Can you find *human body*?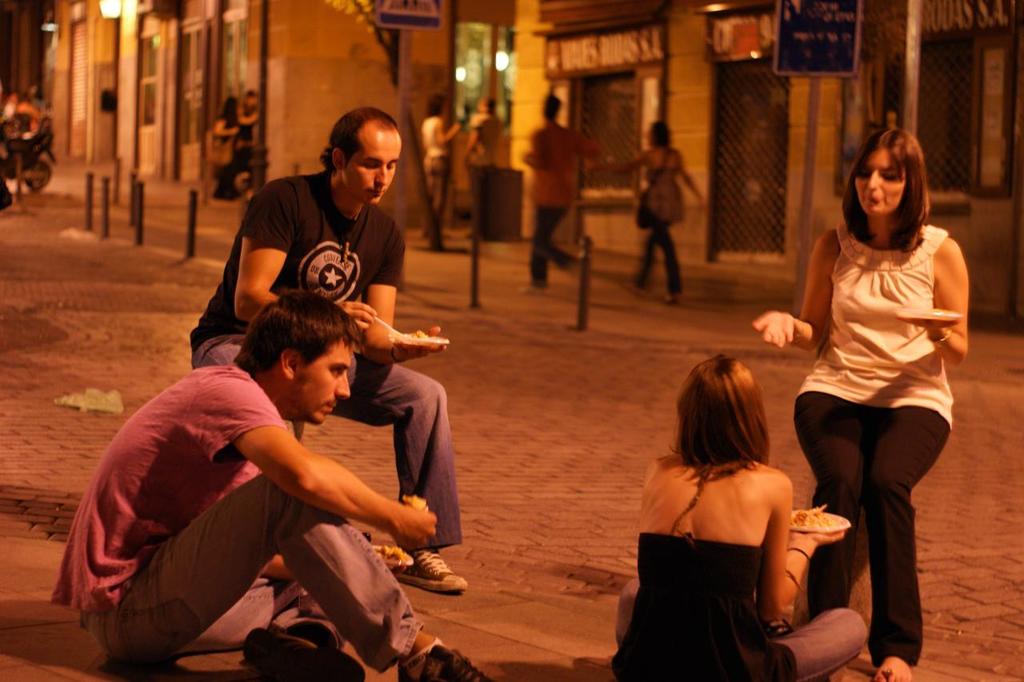
Yes, bounding box: 778, 106, 966, 664.
